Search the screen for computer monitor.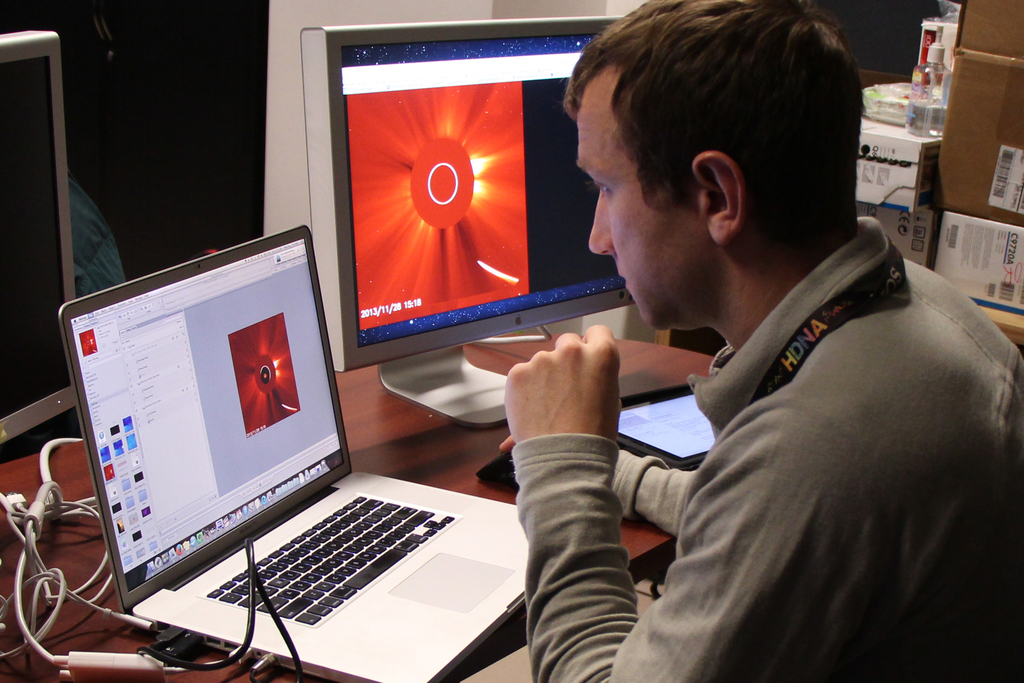
Found at crop(304, 32, 611, 425).
